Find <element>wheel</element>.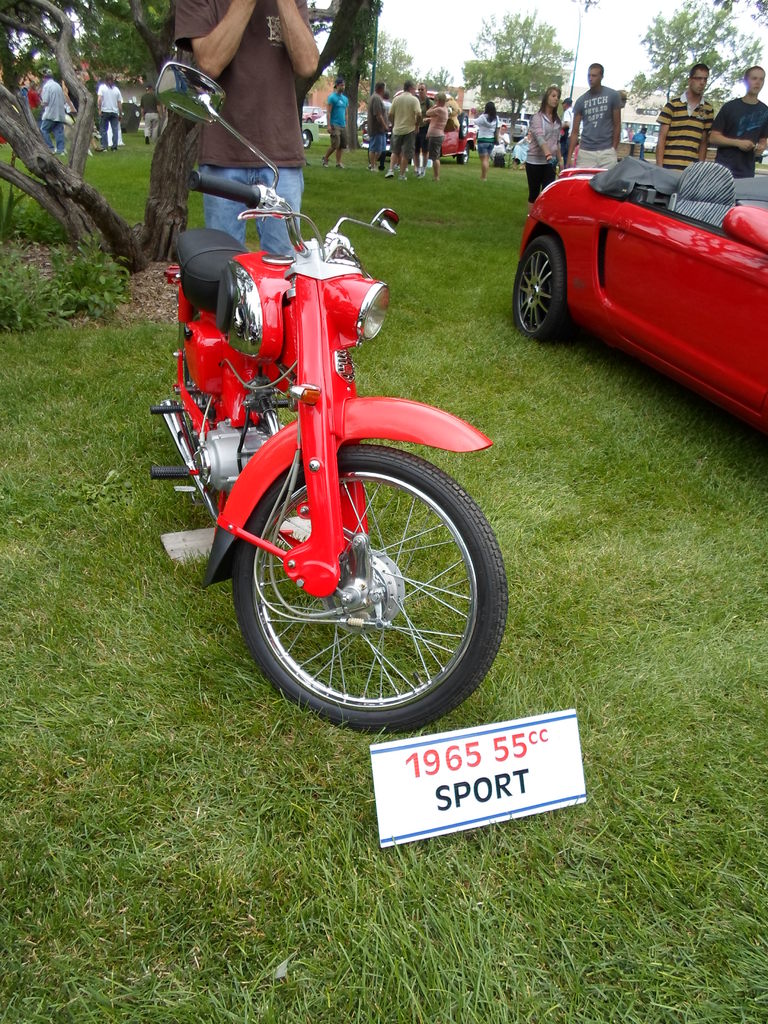
173, 284, 201, 444.
